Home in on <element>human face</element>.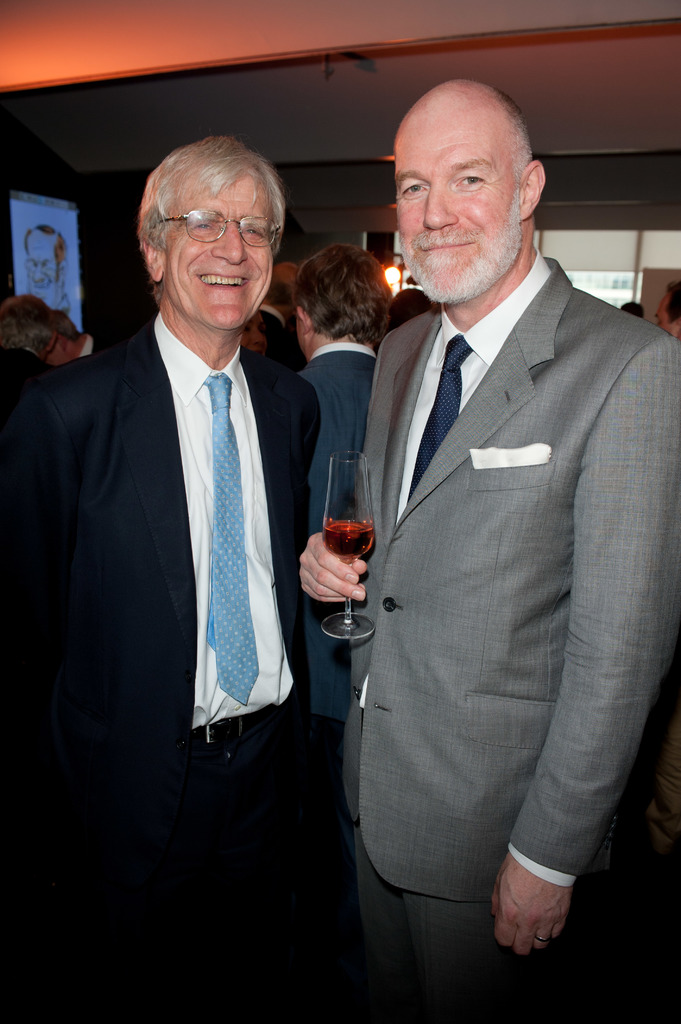
Homed in at [28,230,56,301].
